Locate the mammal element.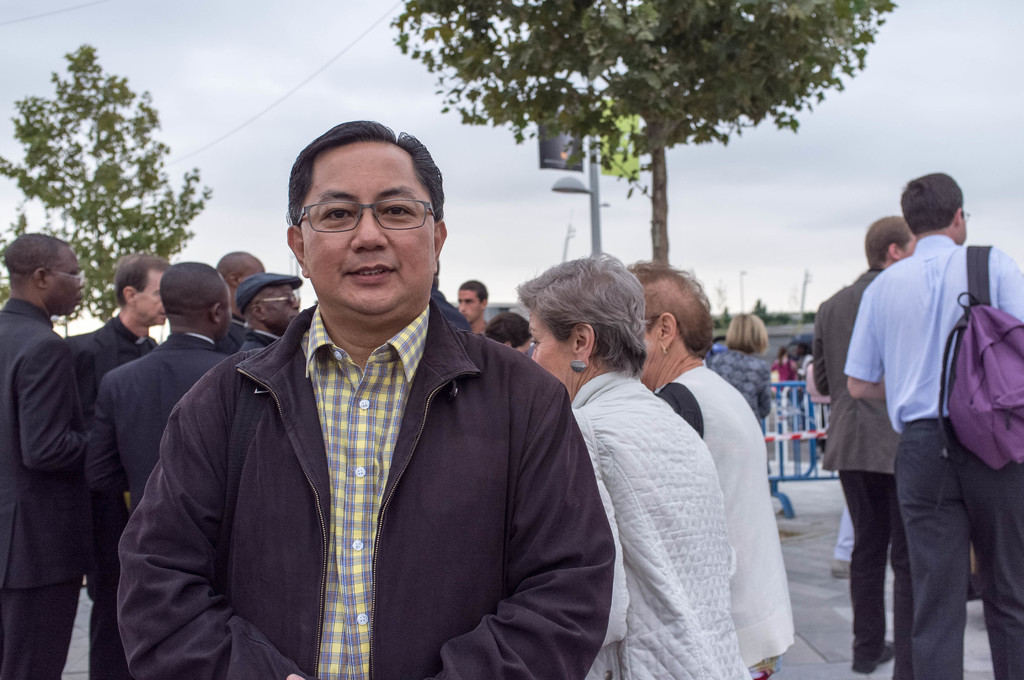
Element bbox: detection(209, 251, 266, 355).
